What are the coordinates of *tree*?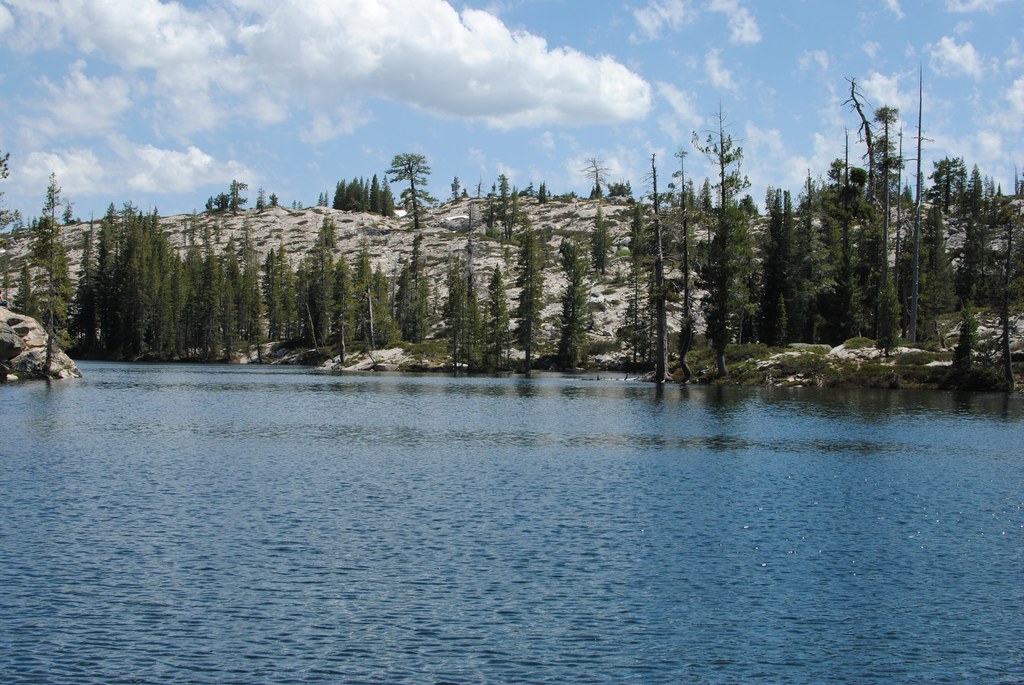
locate(837, 169, 891, 328).
